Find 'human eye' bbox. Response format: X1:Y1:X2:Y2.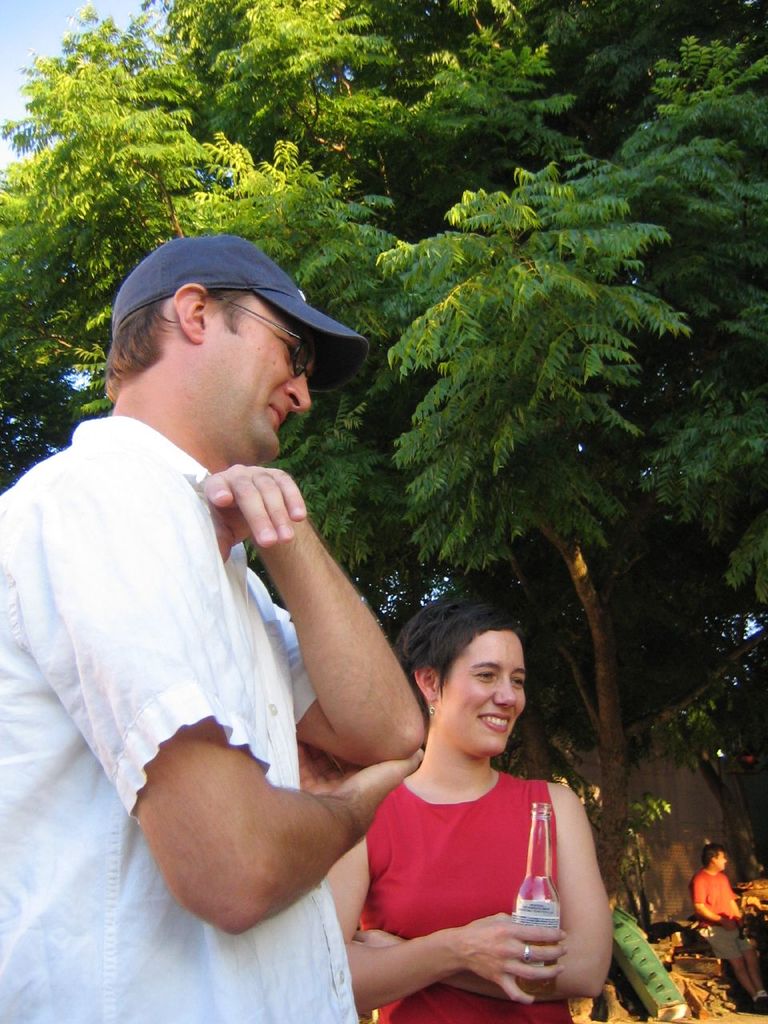
468:661:500:683.
